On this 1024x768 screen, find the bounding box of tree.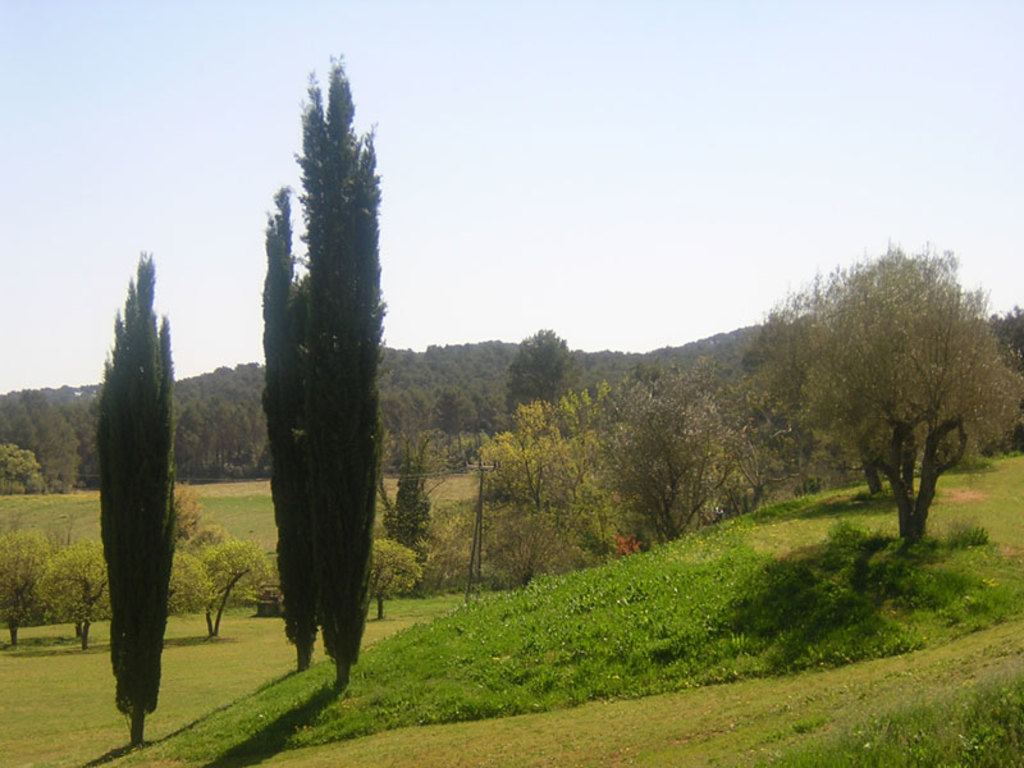
Bounding box: bbox(799, 232, 997, 554).
